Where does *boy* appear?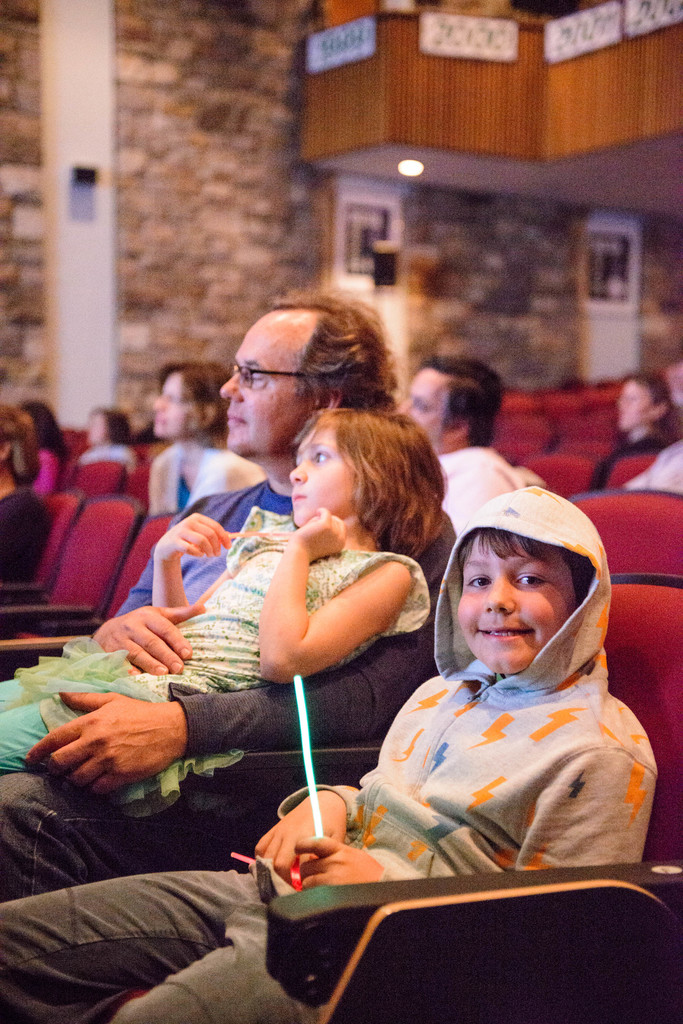
Appears at Rect(0, 485, 667, 1023).
